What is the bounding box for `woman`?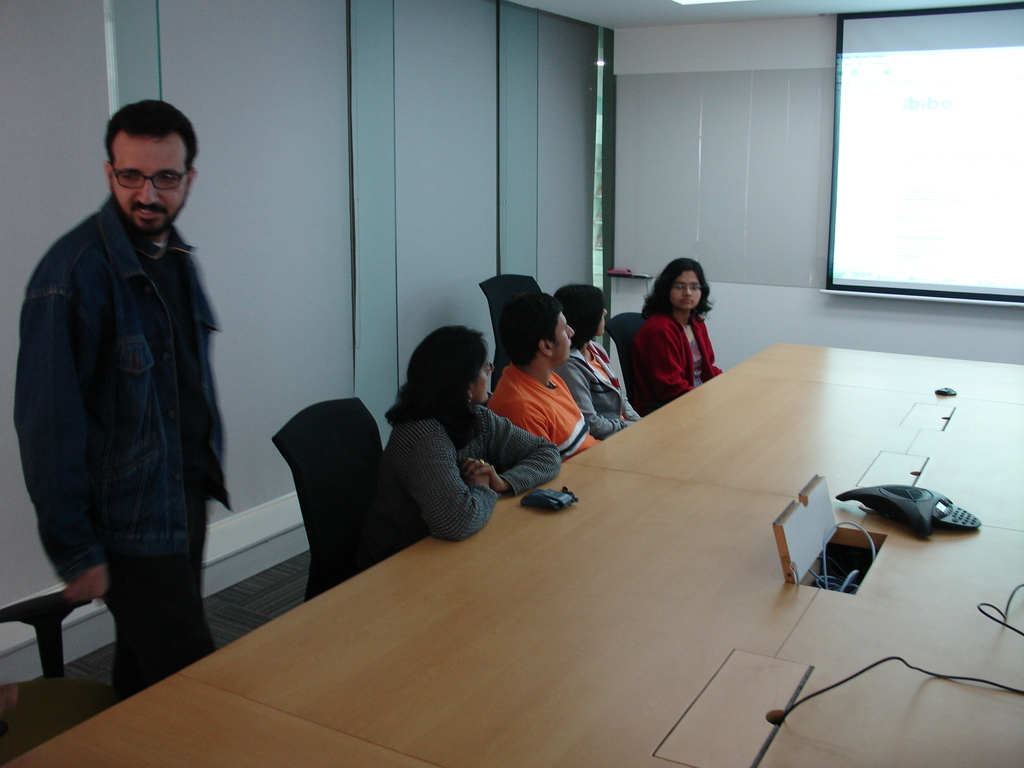
[left=551, top=284, right=644, bottom=437].
